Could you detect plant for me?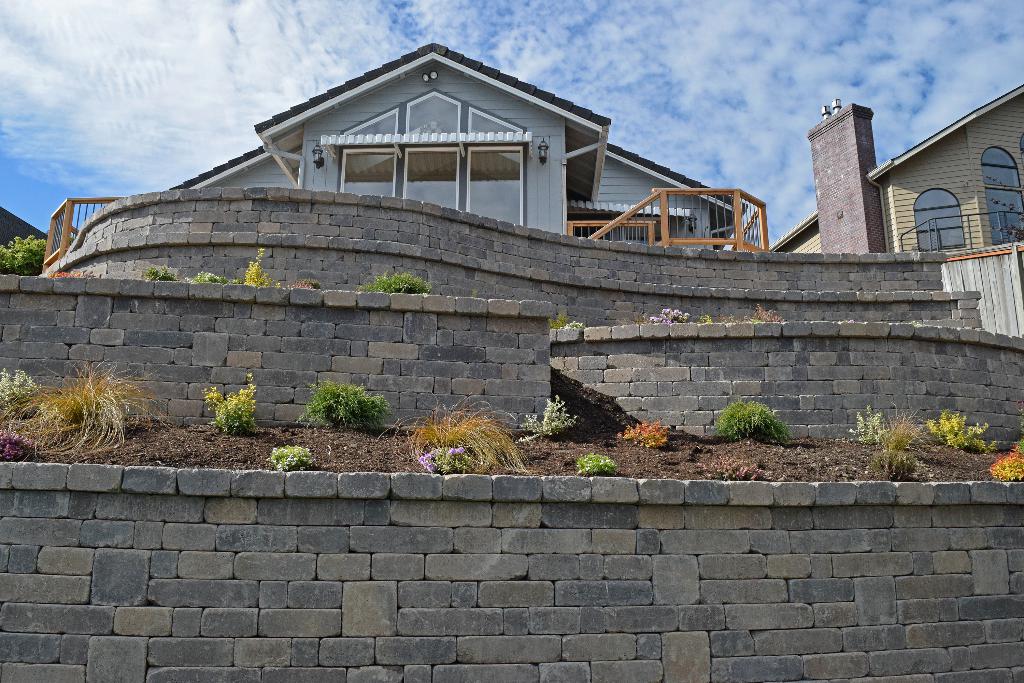
Detection result: 0 422 34 462.
